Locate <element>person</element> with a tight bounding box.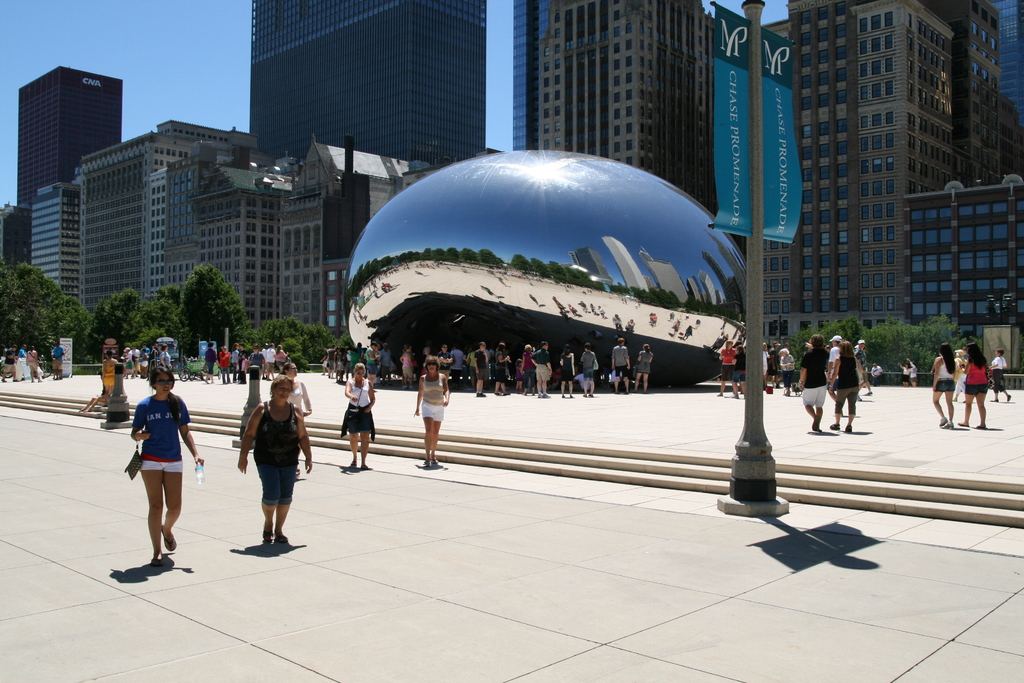
BBox(610, 333, 630, 396).
